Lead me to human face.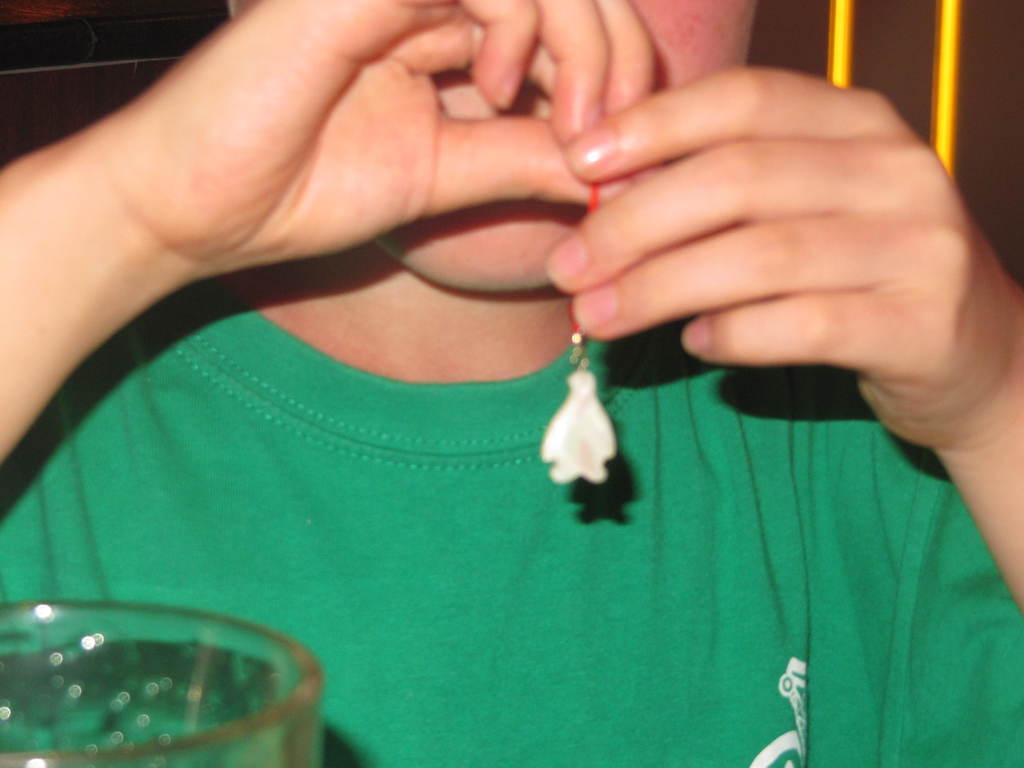
Lead to left=236, top=0, right=755, bottom=289.
